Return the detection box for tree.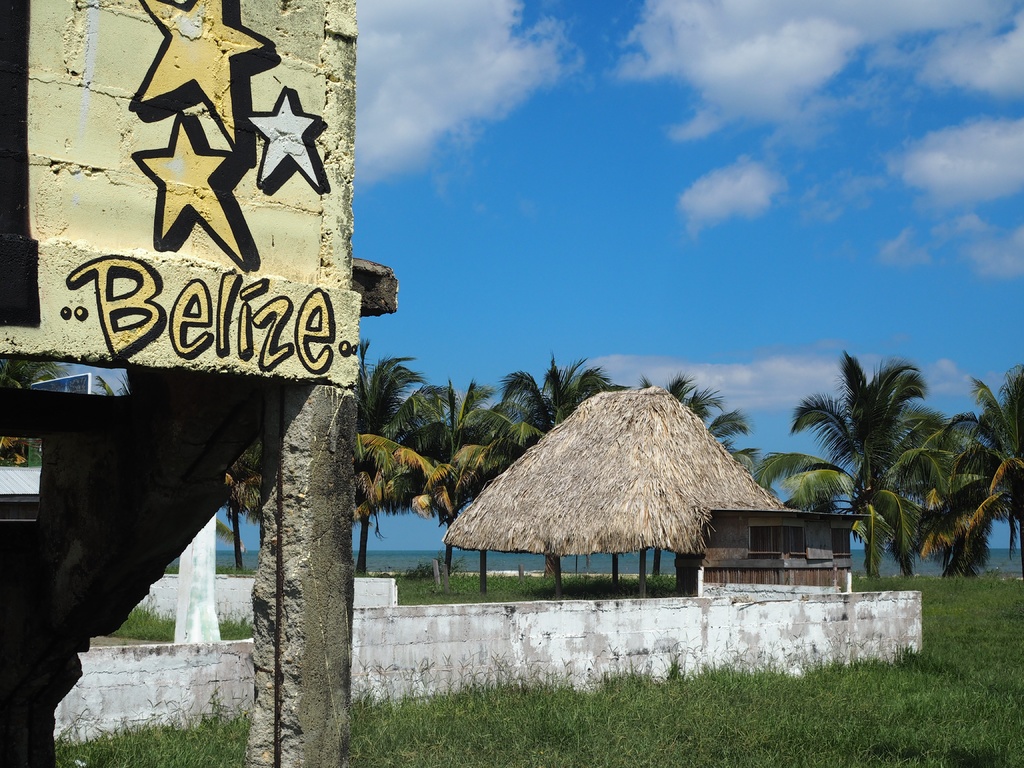
crop(488, 352, 623, 579).
